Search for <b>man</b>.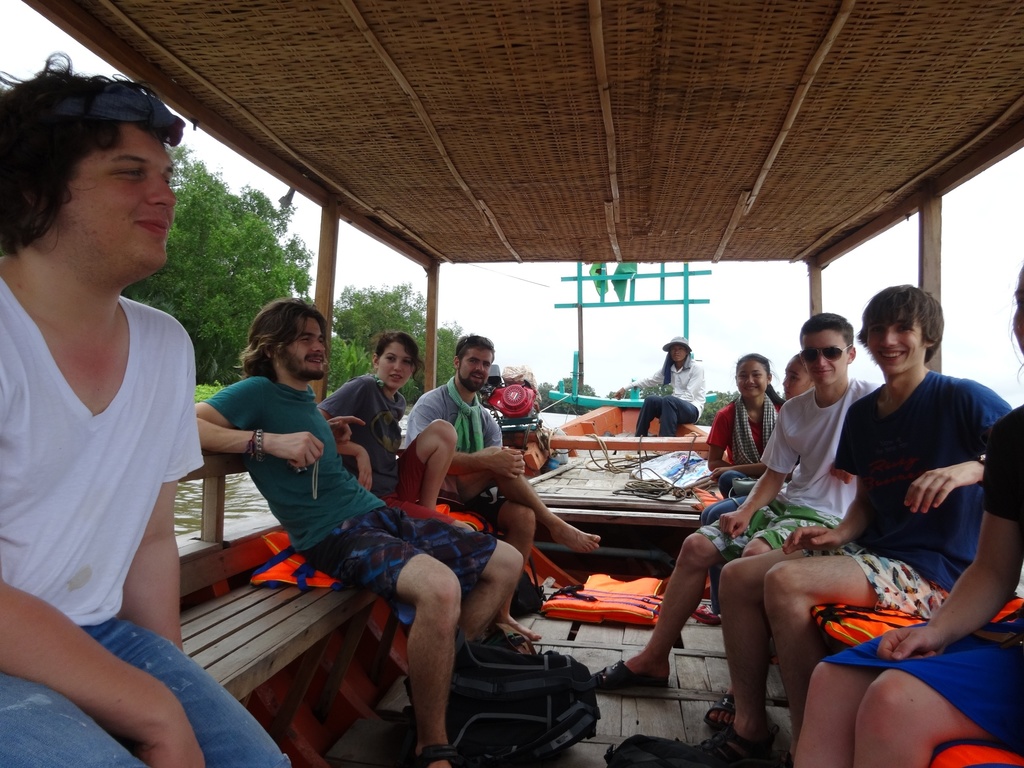
Found at <box>400,318,608,610</box>.
